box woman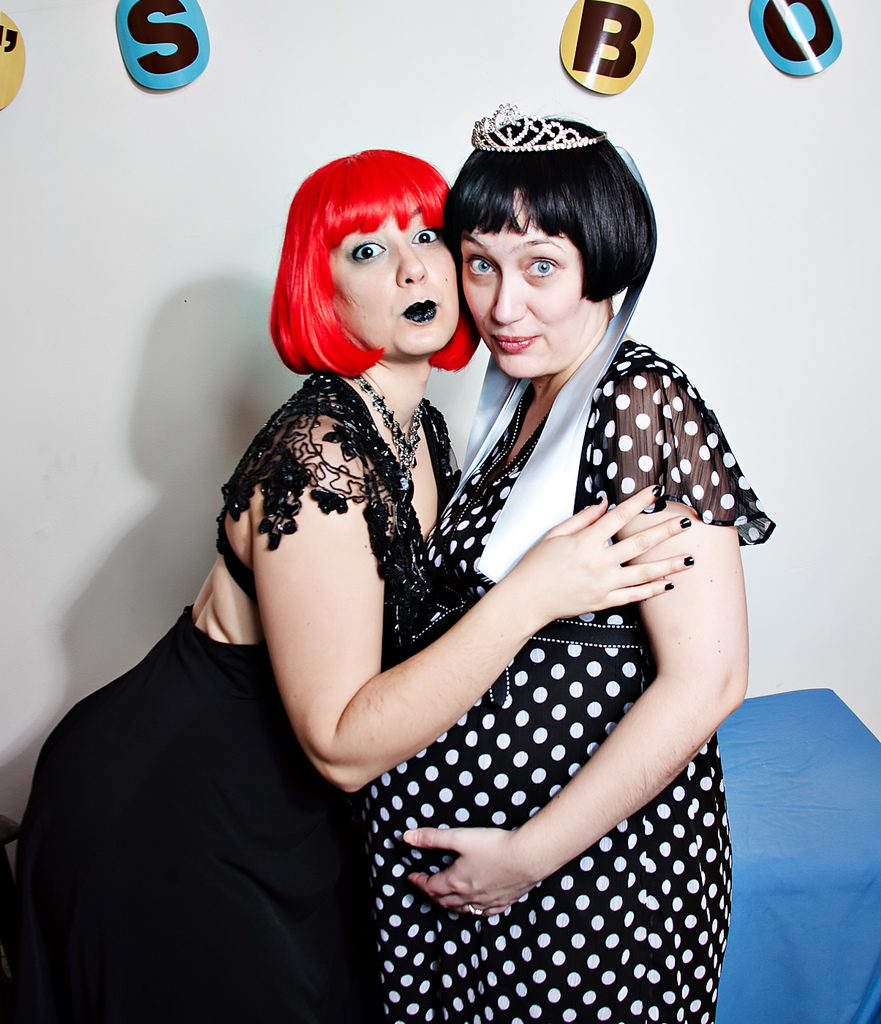
box(363, 103, 782, 1023)
